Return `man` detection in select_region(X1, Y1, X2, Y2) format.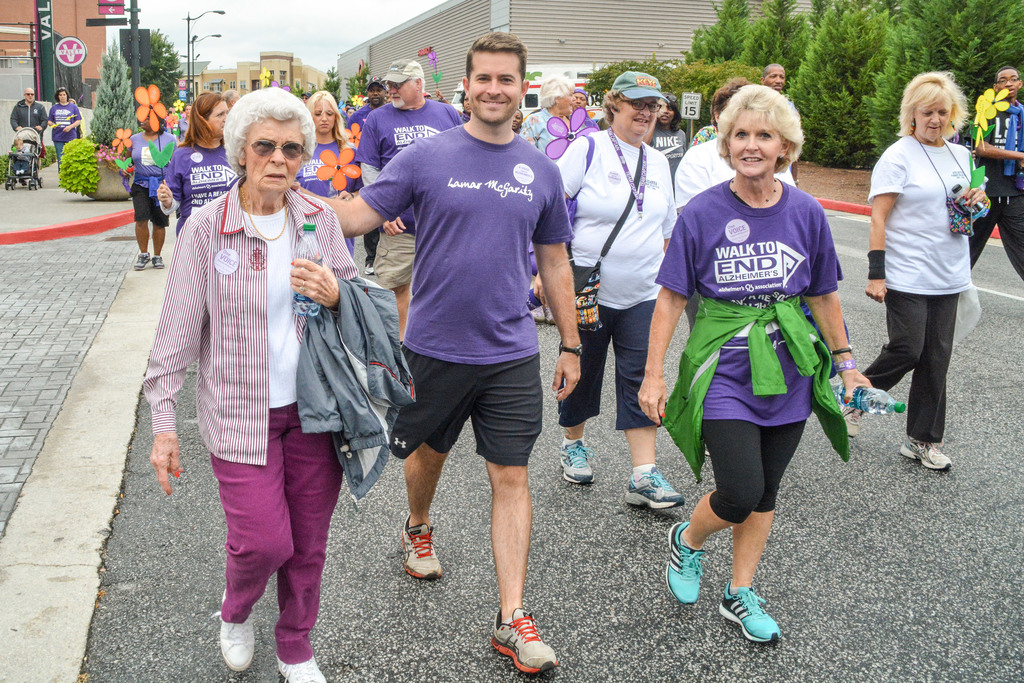
select_region(972, 64, 1023, 296).
